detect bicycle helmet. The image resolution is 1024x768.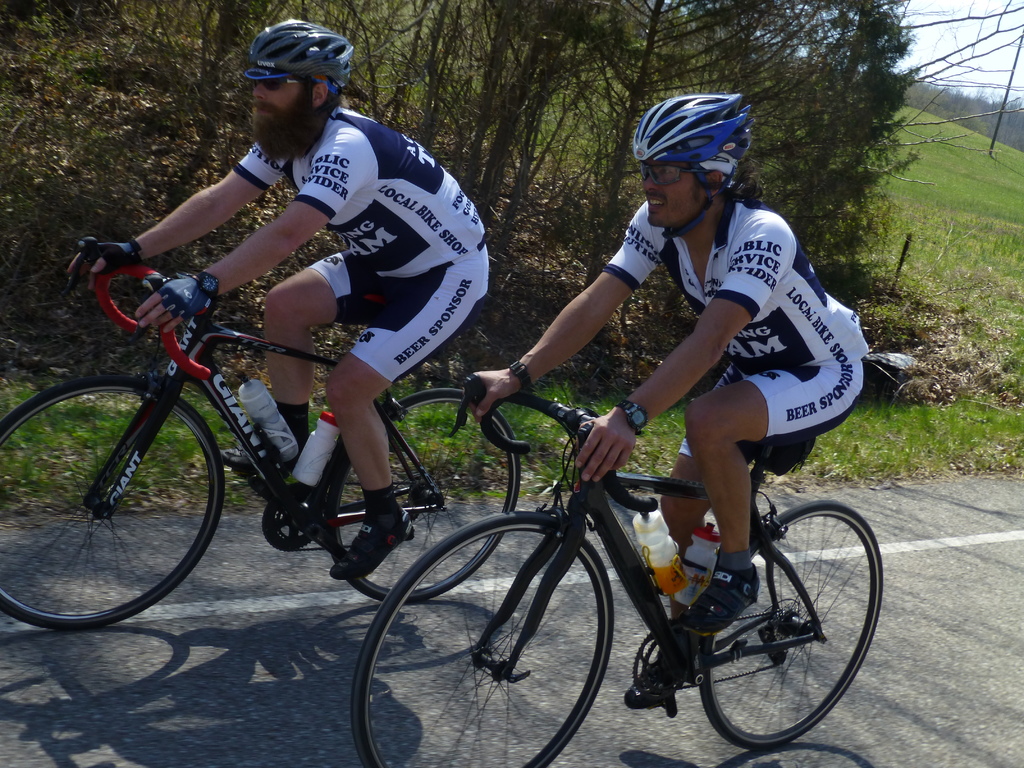
Rect(637, 89, 748, 239).
